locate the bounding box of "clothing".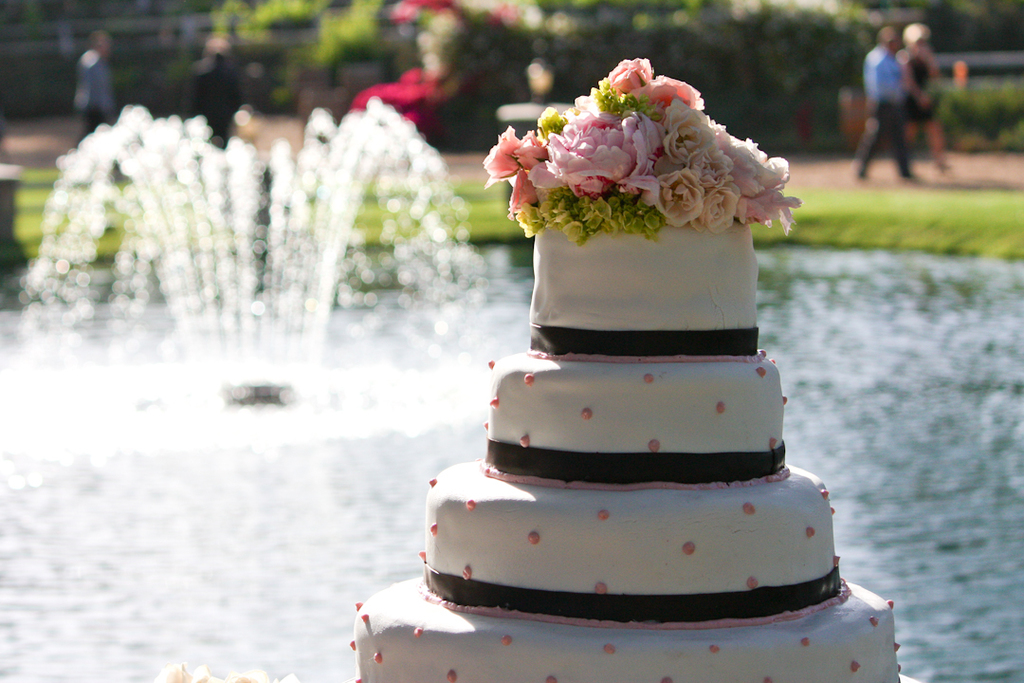
Bounding box: [74,49,113,145].
